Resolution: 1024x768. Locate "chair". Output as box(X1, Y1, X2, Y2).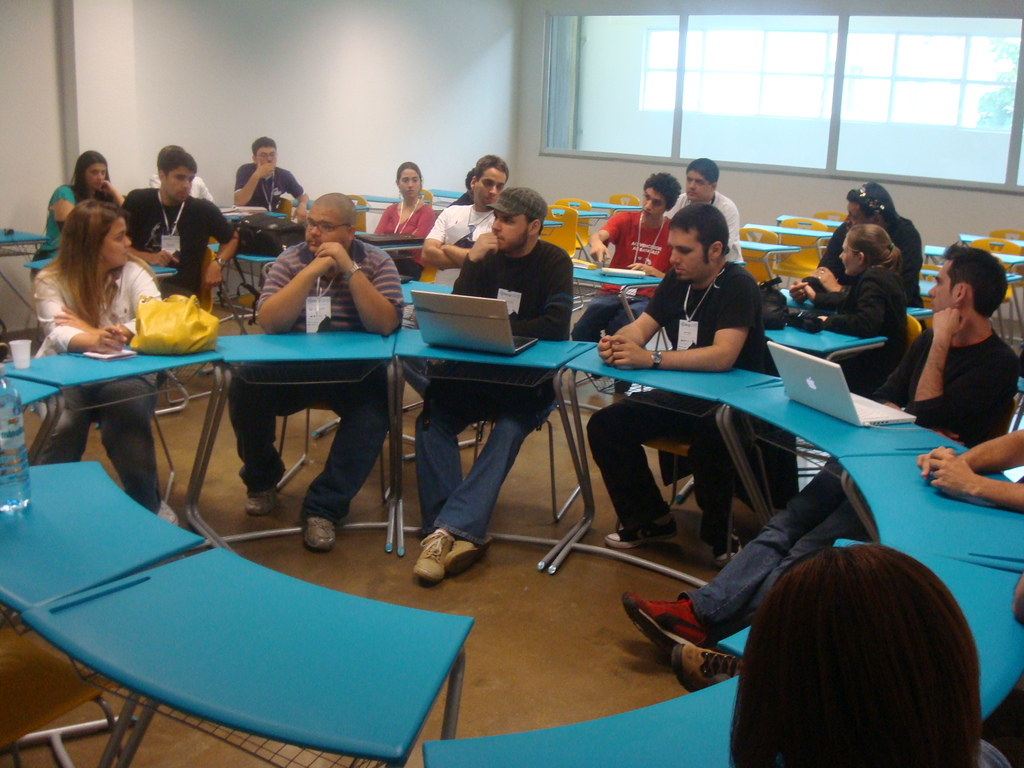
box(810, 209, 847, 246).
